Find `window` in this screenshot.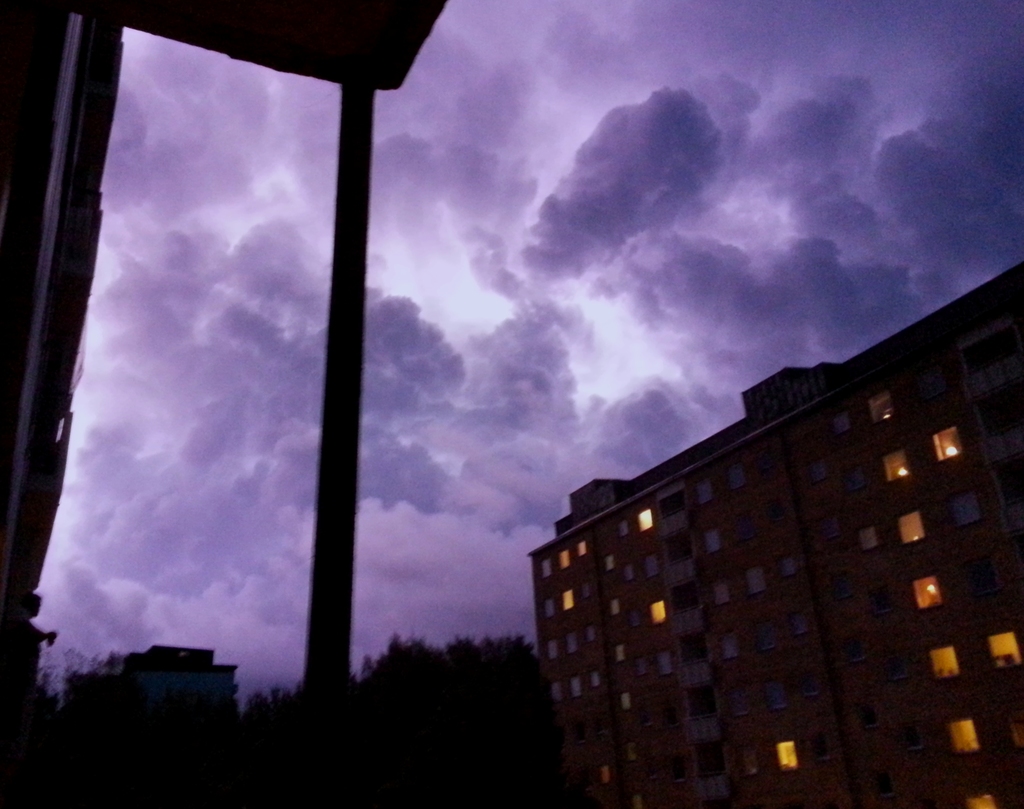
The bounding box for `window` is bbox=(859, 704, 876, 729).
